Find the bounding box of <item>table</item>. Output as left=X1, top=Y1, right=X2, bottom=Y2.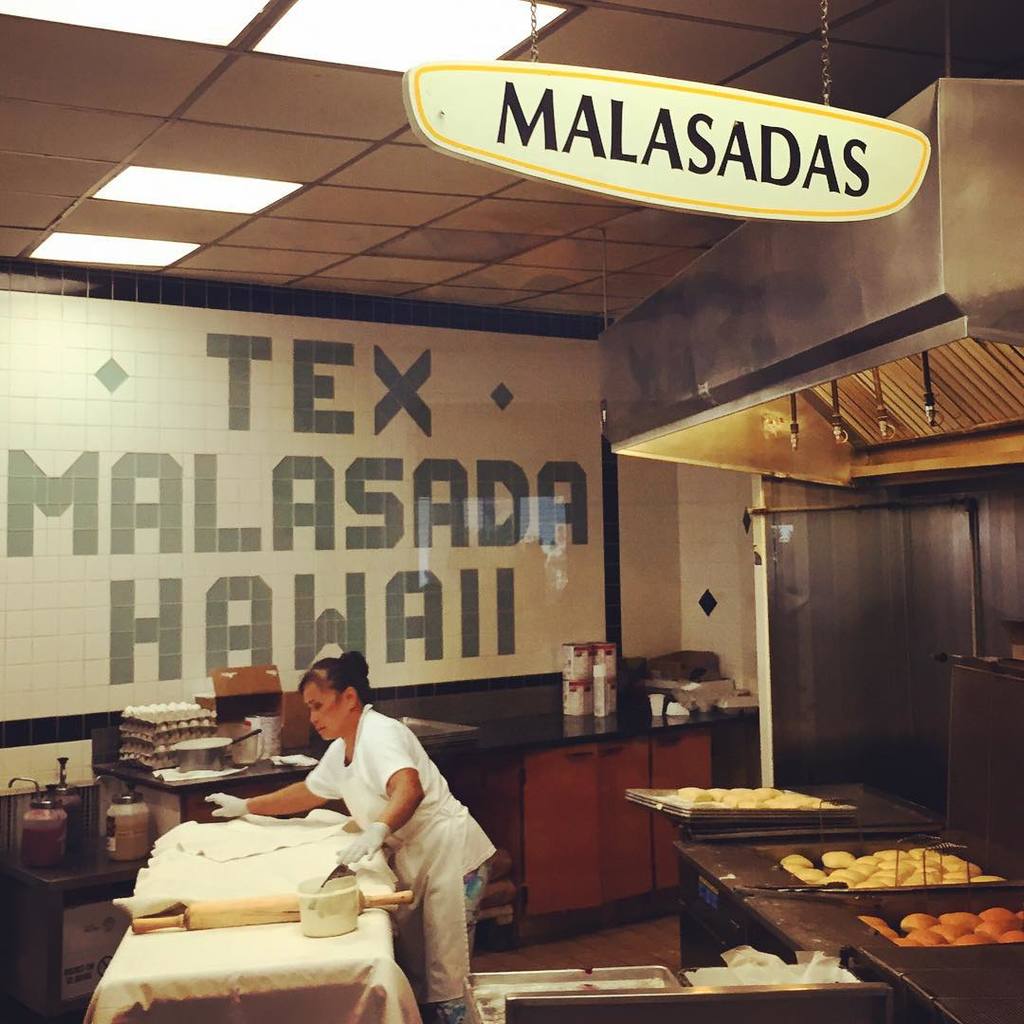
left=630, top=775, right=990, bottom=980.
